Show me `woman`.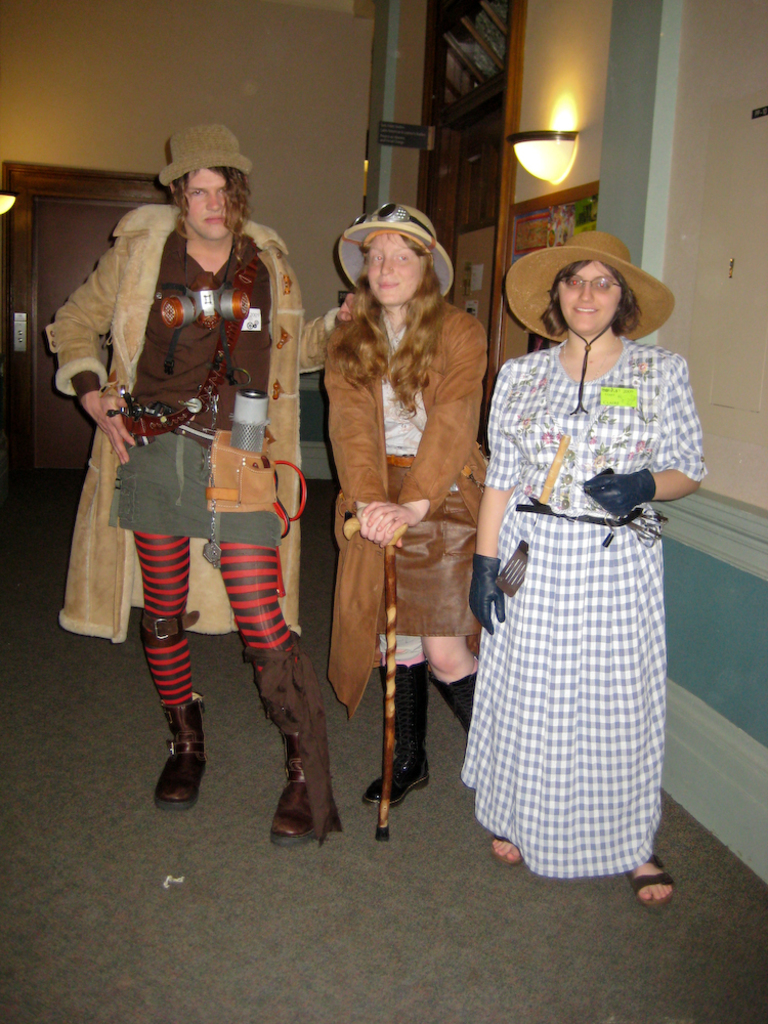
`woman` is here: 467,232,693,914.
